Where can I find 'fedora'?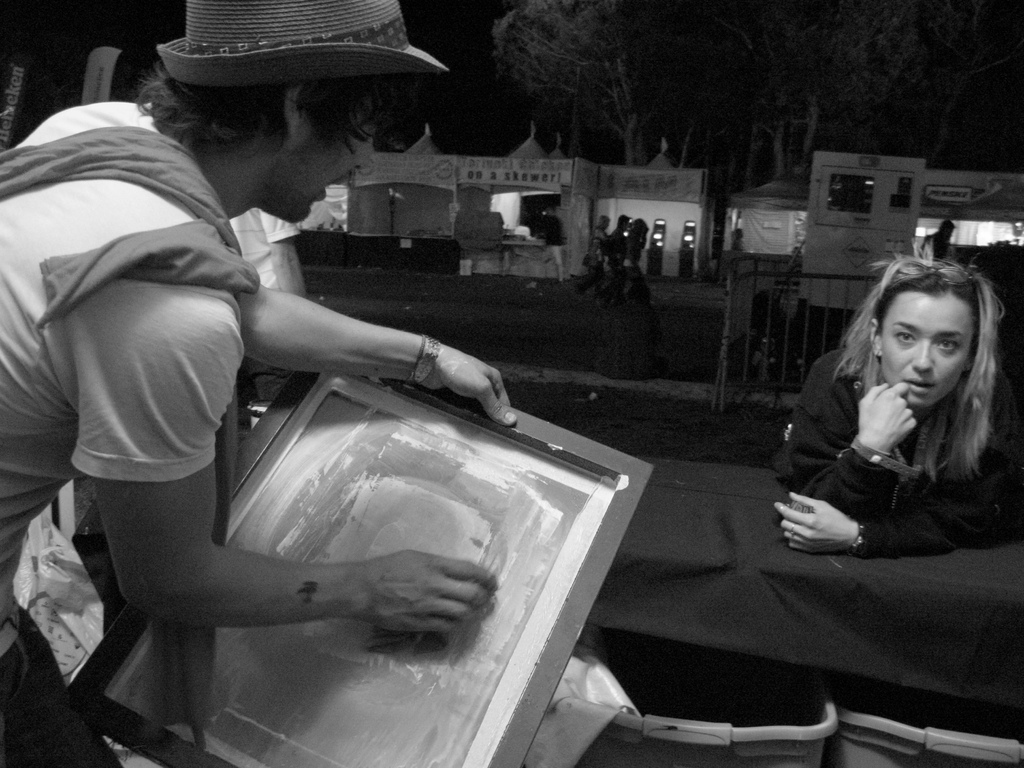
You can find it at x1=153, y1=0, x2=445, y2=82.
